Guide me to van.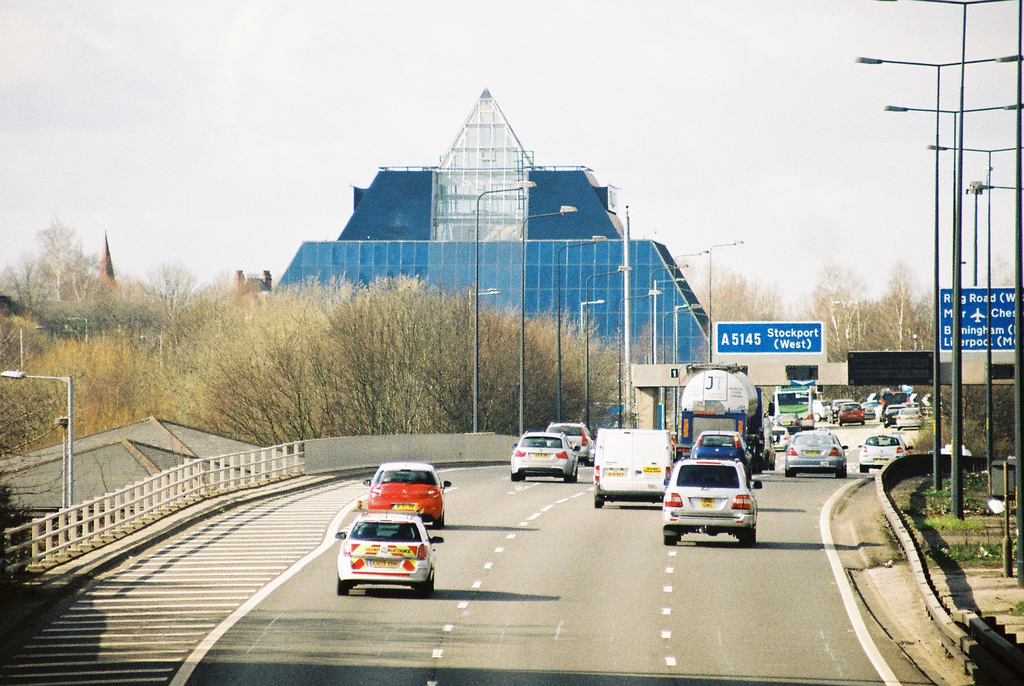
Guidance: x1=591 y1=424 x2=683 y2=507.
